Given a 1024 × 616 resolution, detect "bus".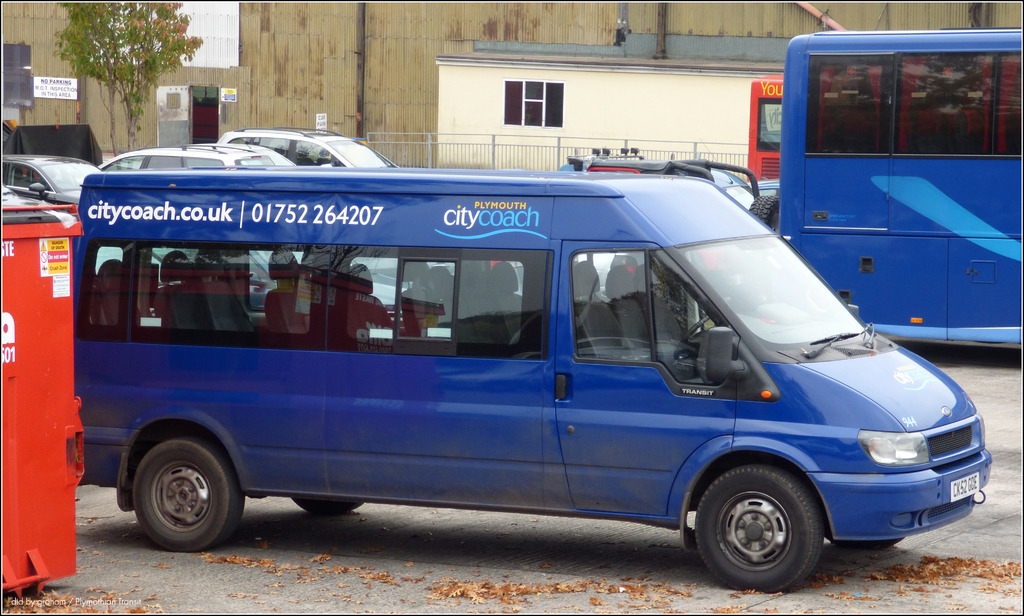
rect(774, 22, 1023, 354).
